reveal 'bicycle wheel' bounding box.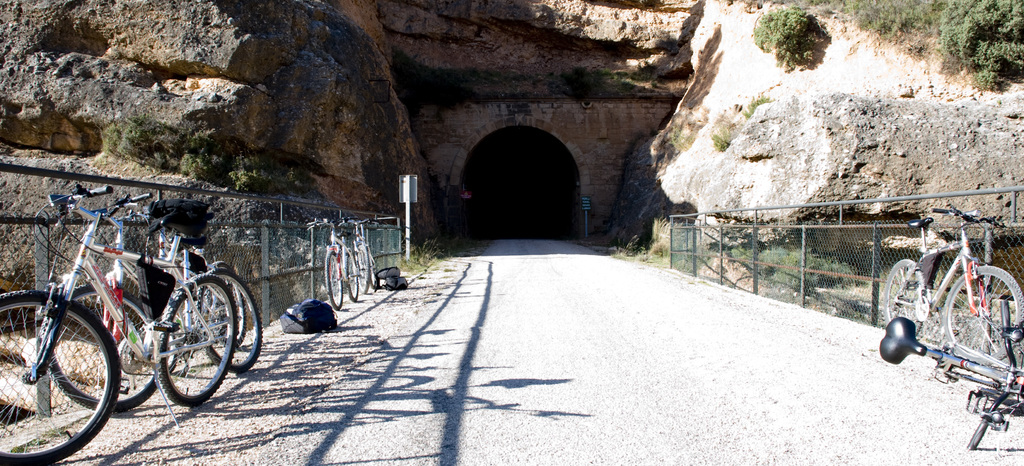
Revealed: {"left": 198, "top": 253, "right": 269, "bottom": 384}.
